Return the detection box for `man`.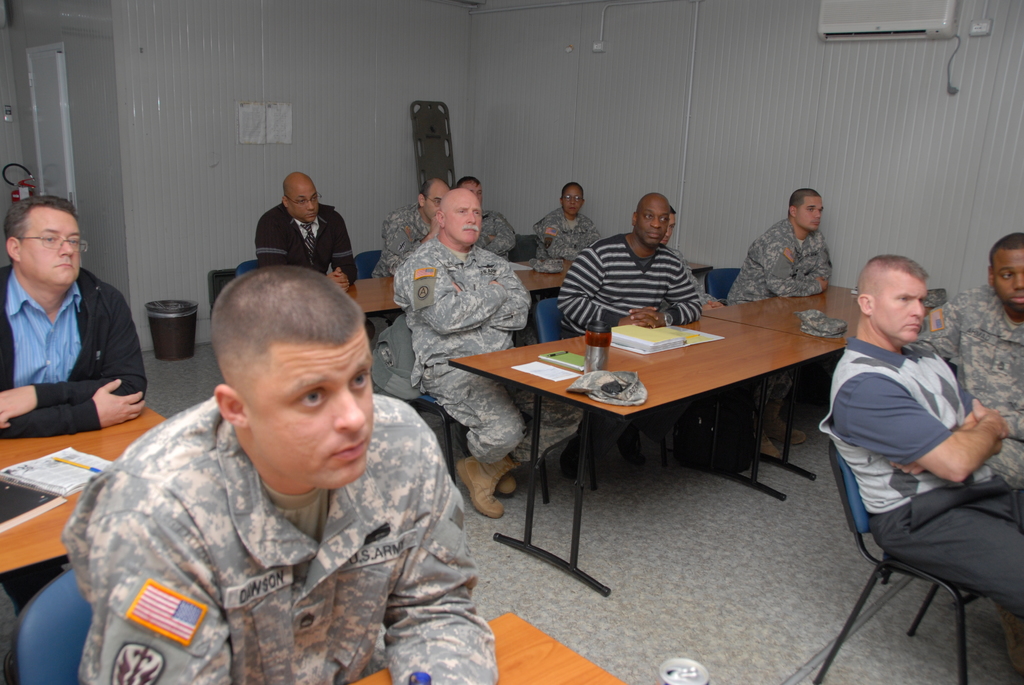
bbox=[461, 177, 516, 265].
